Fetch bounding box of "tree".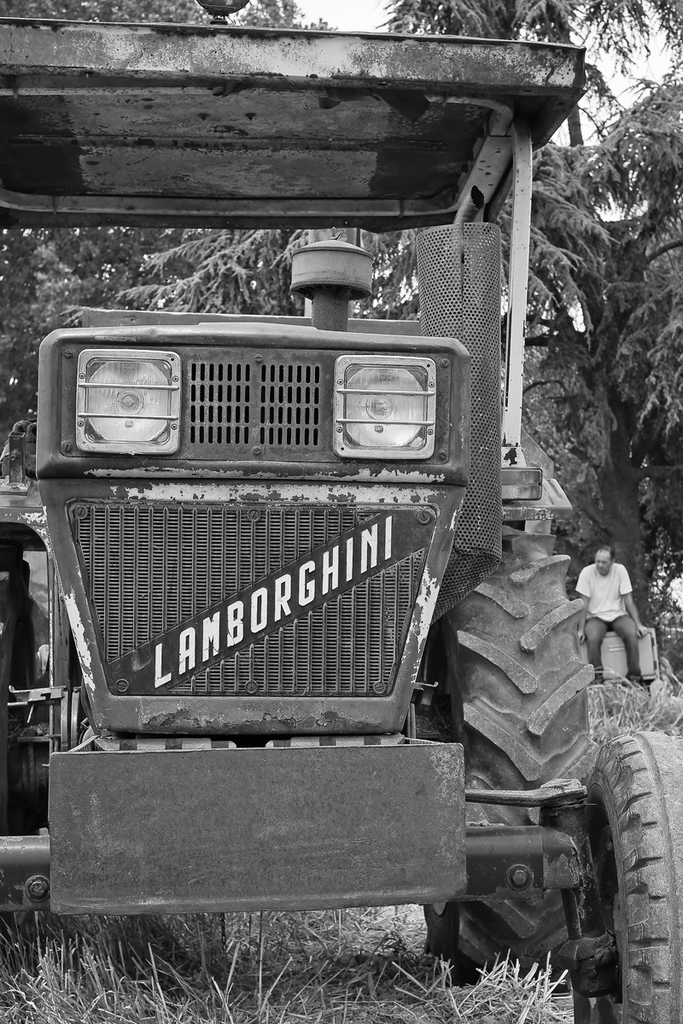
Bbox: box=[356, 0, 682, 606].
